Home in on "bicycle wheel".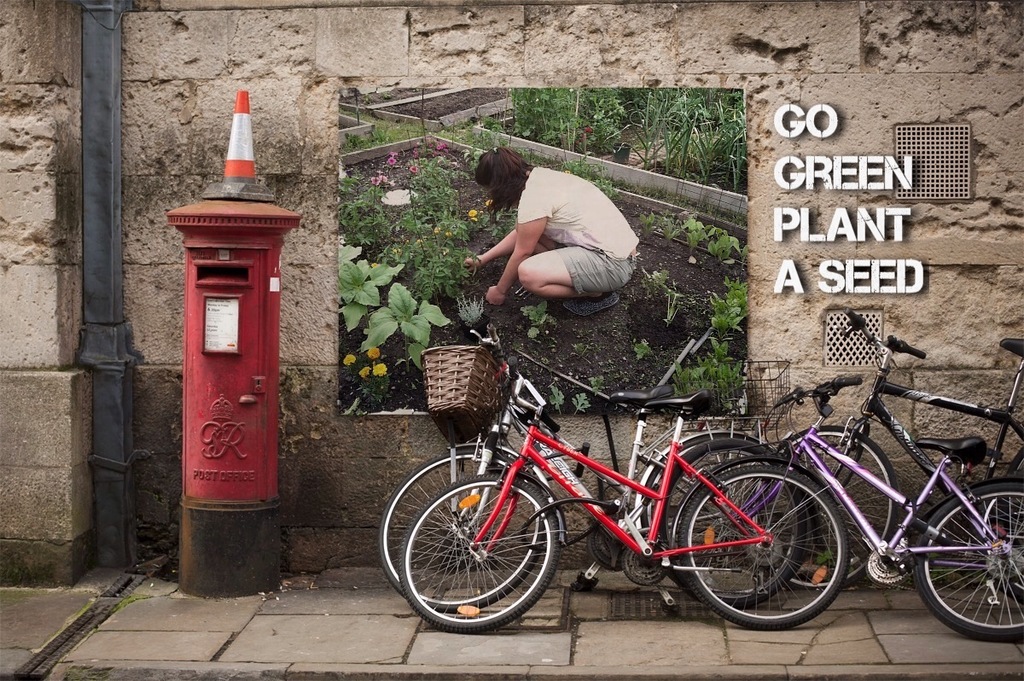
Homed in at rect(739, 424, 902, 592).
